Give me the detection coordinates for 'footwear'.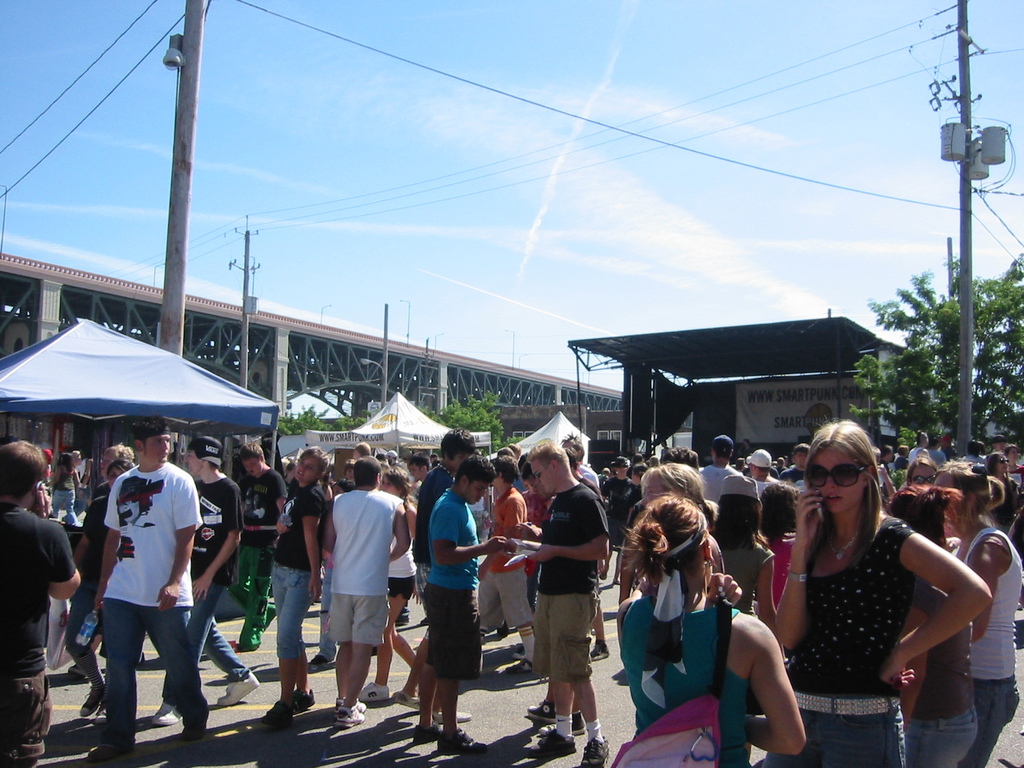
region(541, 709, 580, 737).
